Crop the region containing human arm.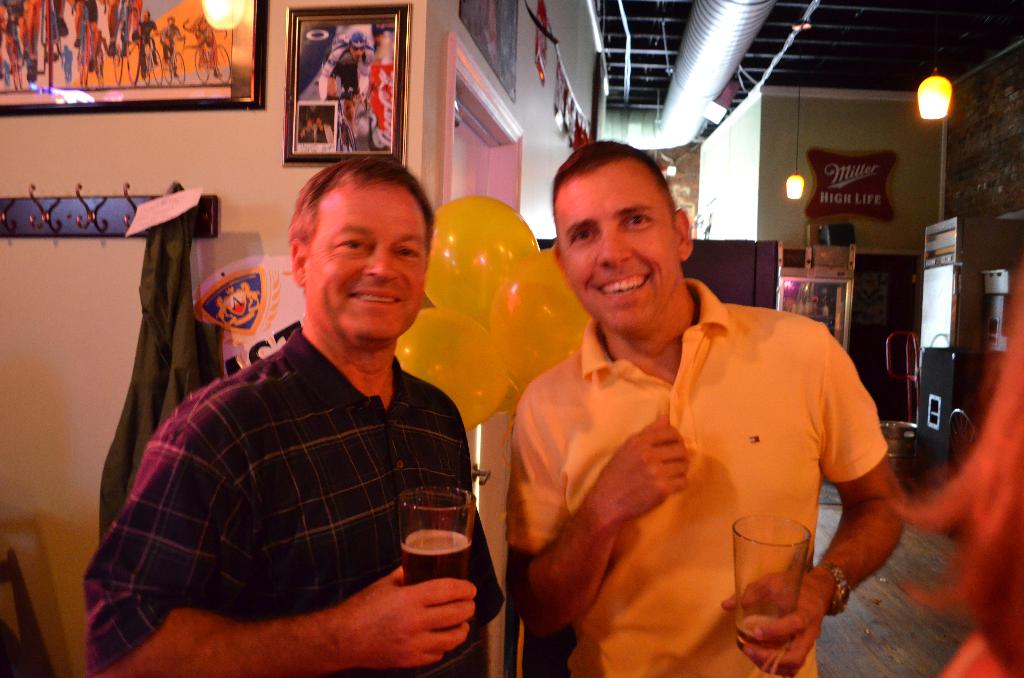
Crop region: [left=356, top=52, right=370, bottom=101].
